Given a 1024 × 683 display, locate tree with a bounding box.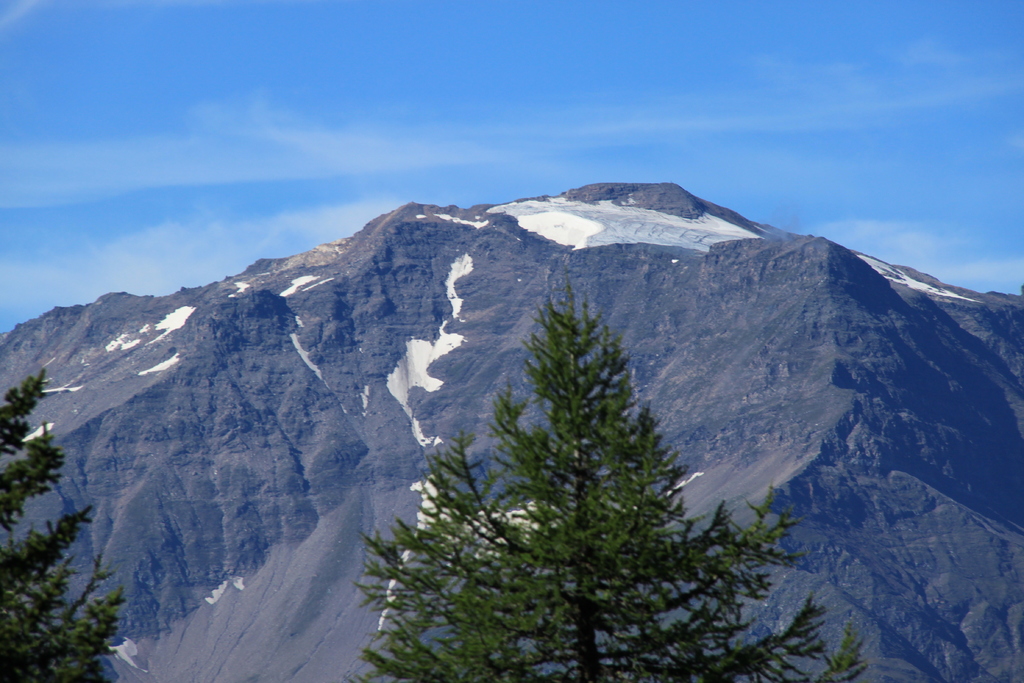
Located: <box>383,276,774,667</box>.
